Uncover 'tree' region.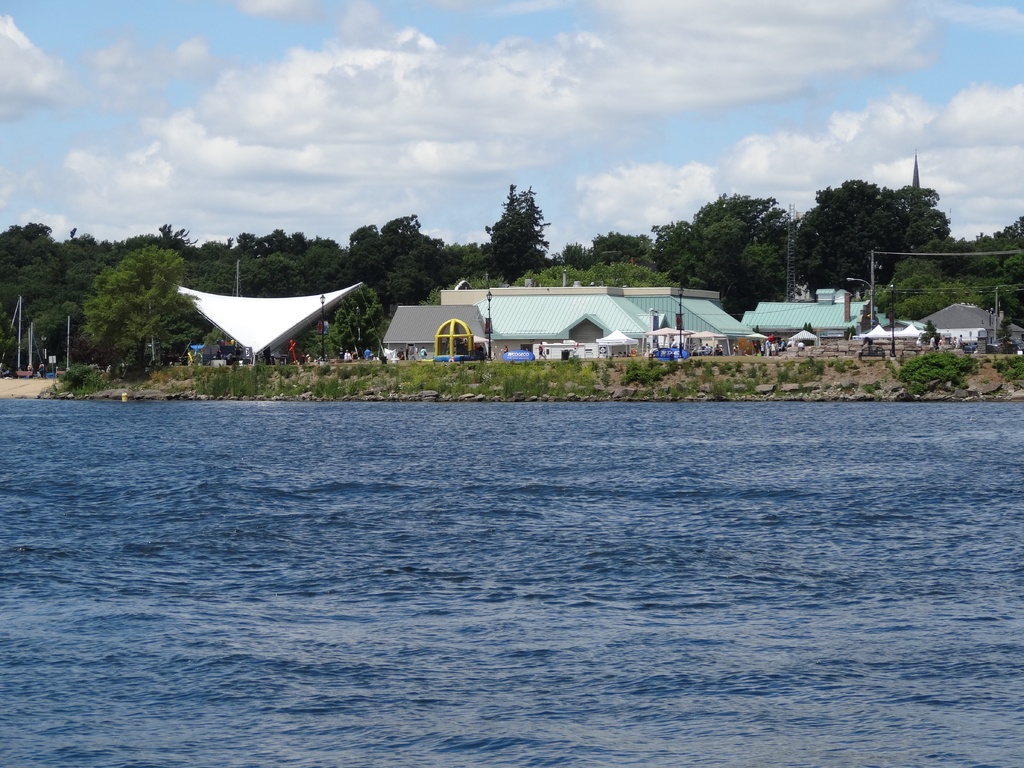
Uncovered: [864, 253, 955, 316].
